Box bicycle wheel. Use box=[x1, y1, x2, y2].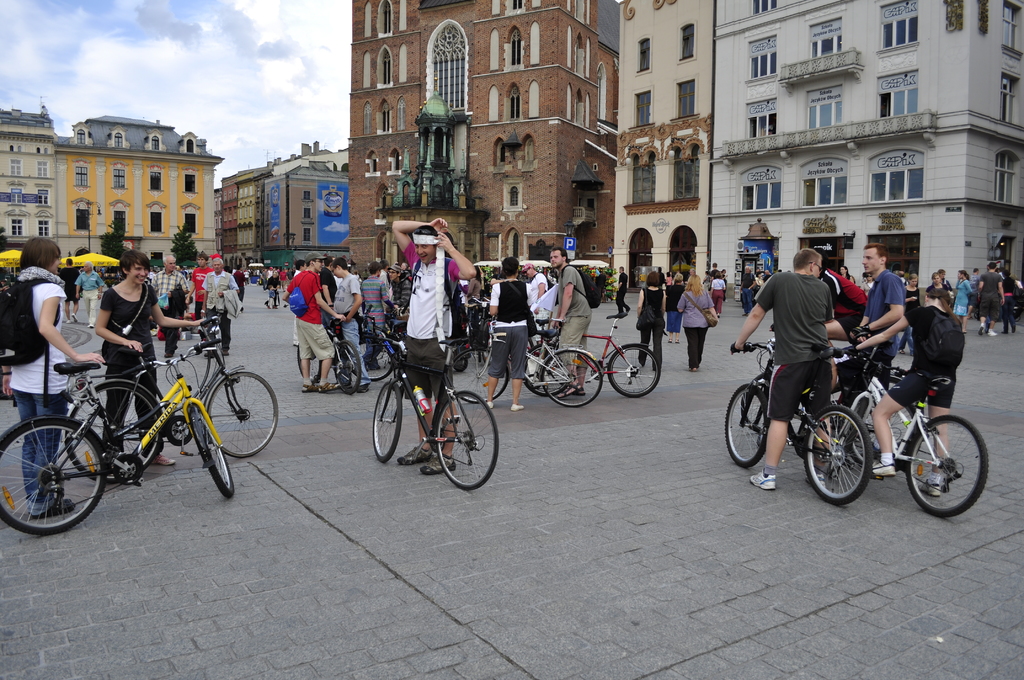
box=[67, 382, 163, 482].
